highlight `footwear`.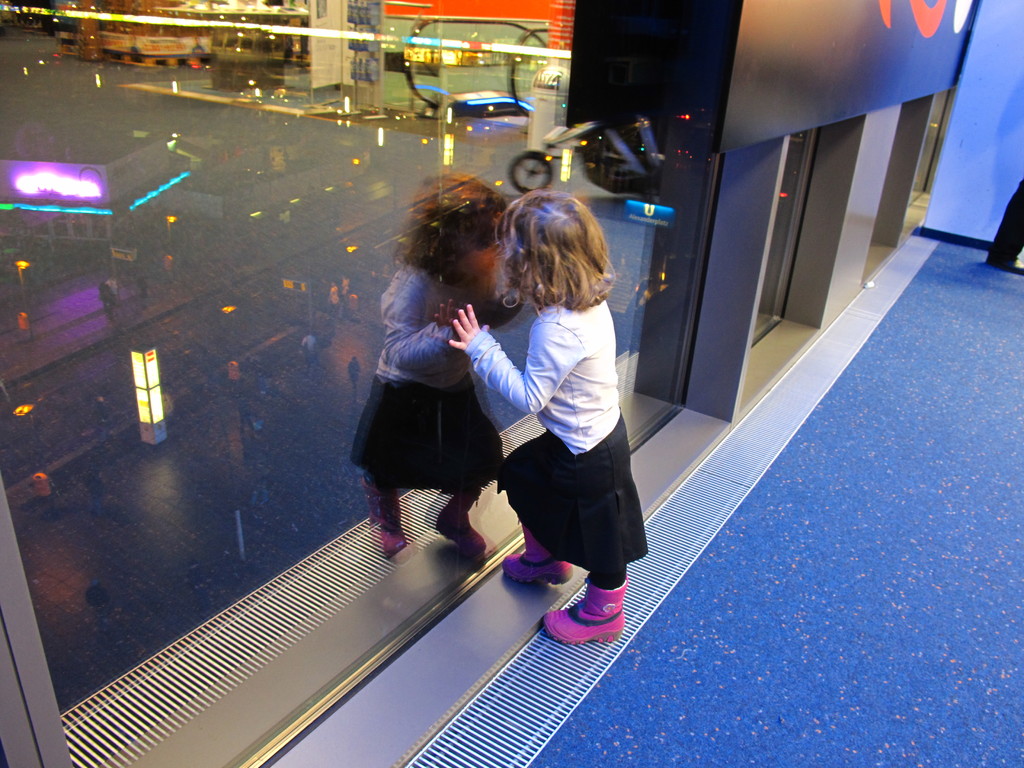
Highlighted region: <box>541,582,630,668</box>.
